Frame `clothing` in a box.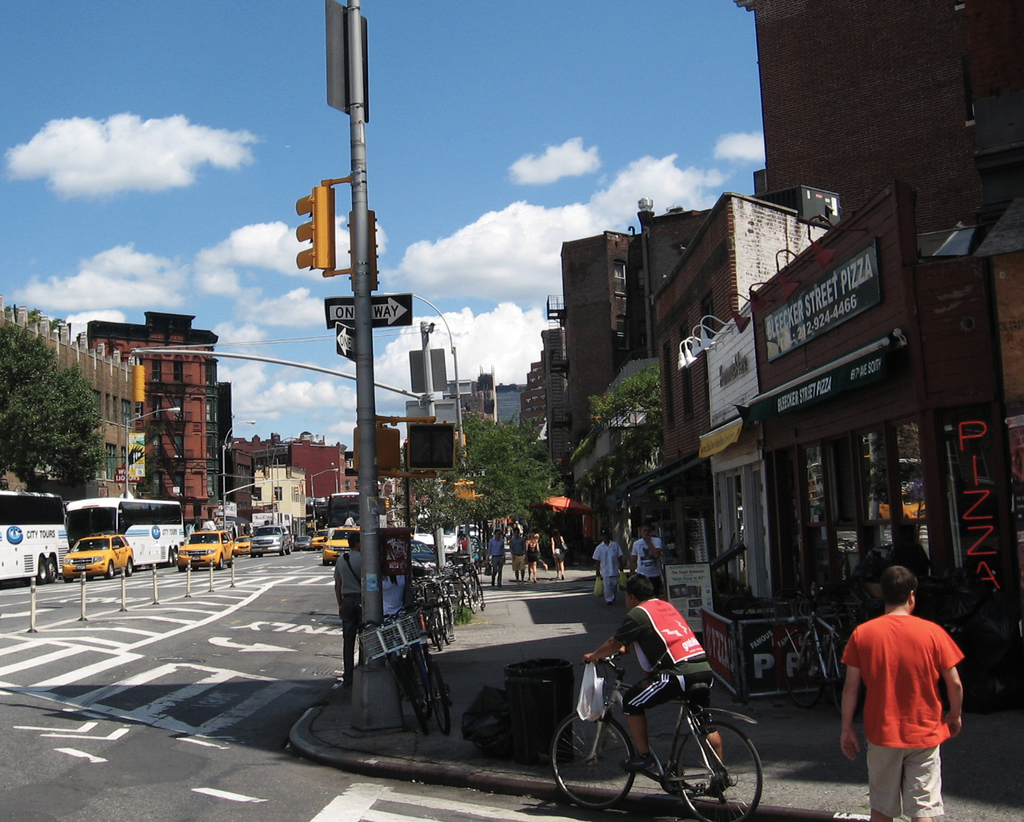
840/608/966/818.
